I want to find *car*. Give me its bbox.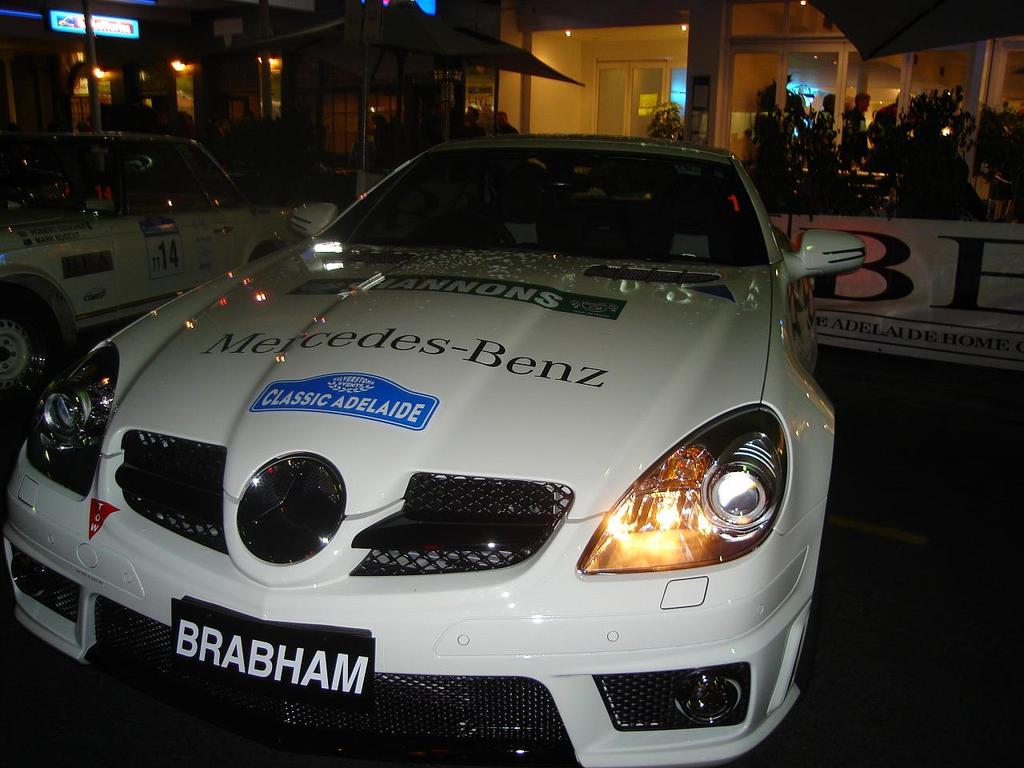
51 107 854 743.
